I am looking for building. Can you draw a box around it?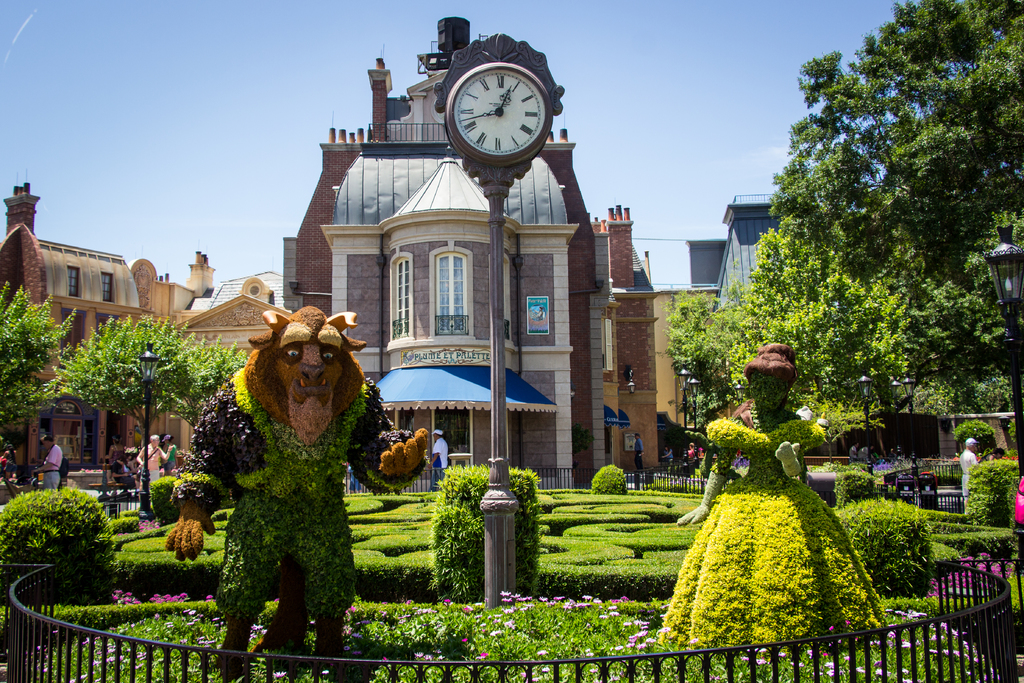
Sure, the bounding box is {"x1": 0, "y1": 188, "x2": 283, "y2": 498}.
